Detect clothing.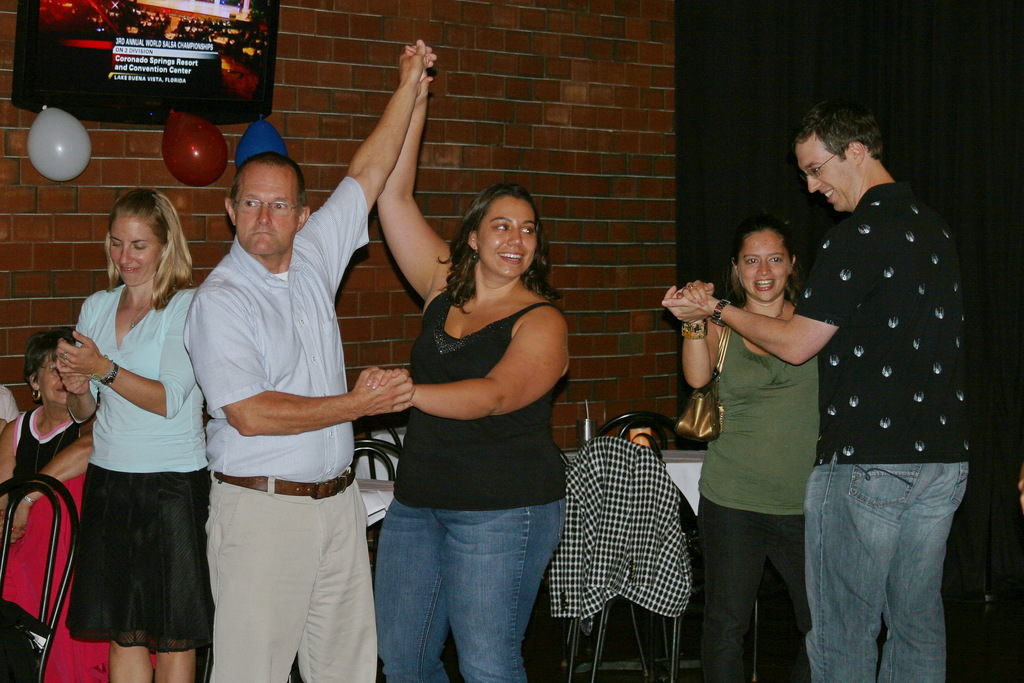
Detected at select_region(762, 188, 991, 682).
